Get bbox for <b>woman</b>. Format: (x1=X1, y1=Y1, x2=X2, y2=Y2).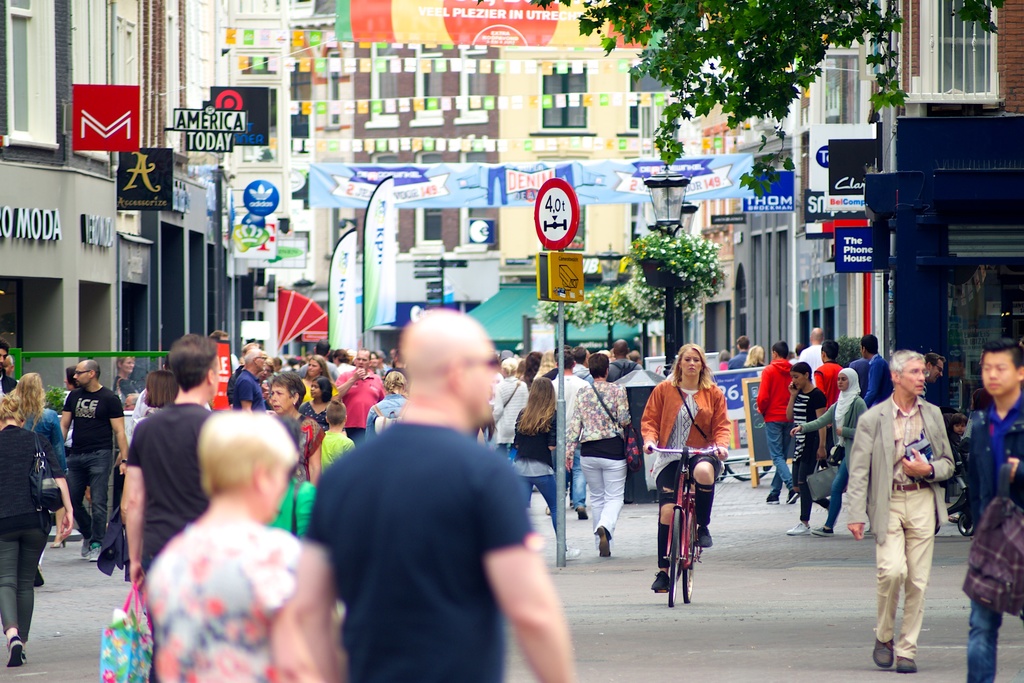
(x1=359, y1=367, x2=412, y2=448).
